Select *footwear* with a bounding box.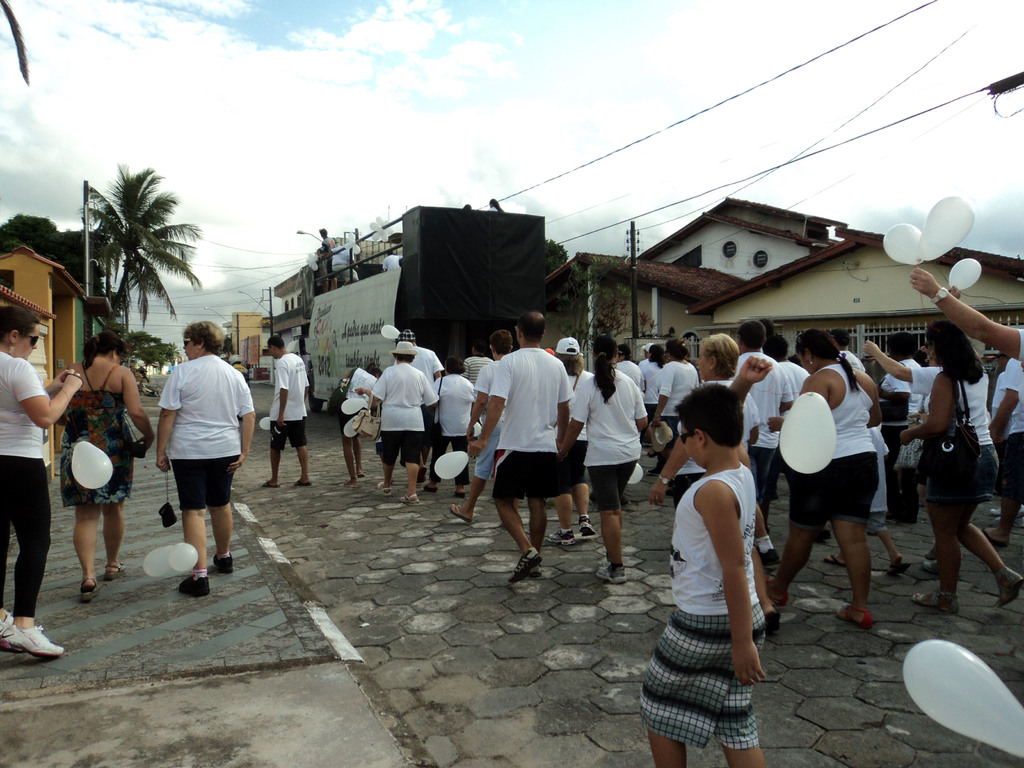
[x1=527, y1=563, x2=540, y2=575].
